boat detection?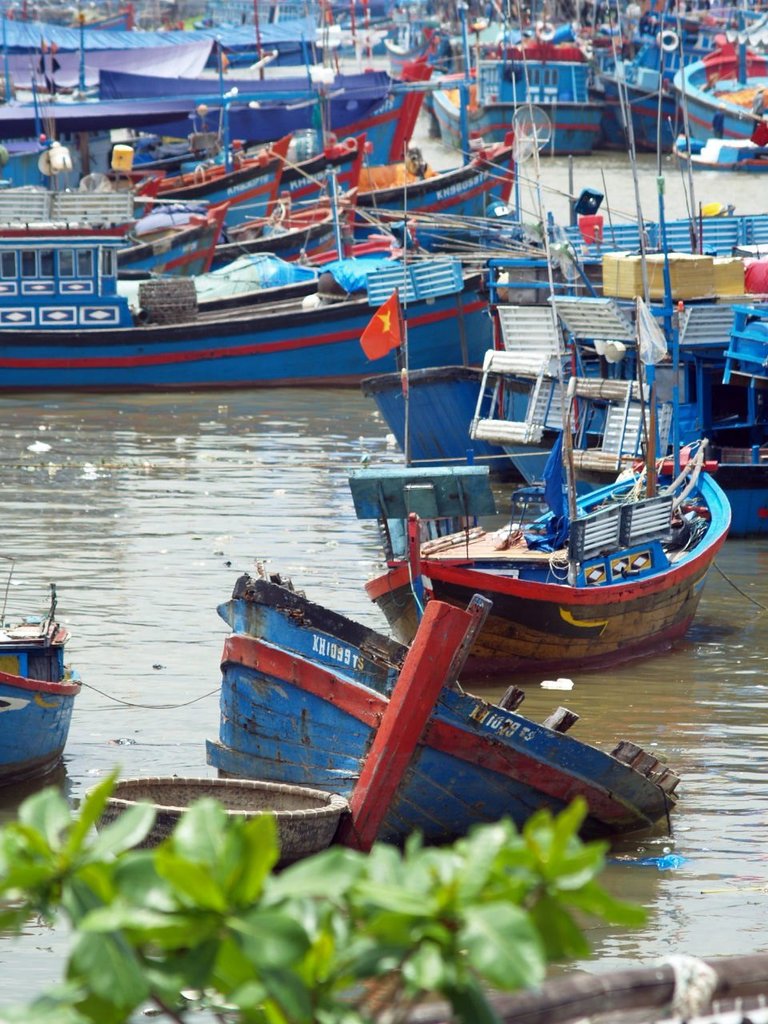
(left=317, top=342, right=764, bottom=650)
